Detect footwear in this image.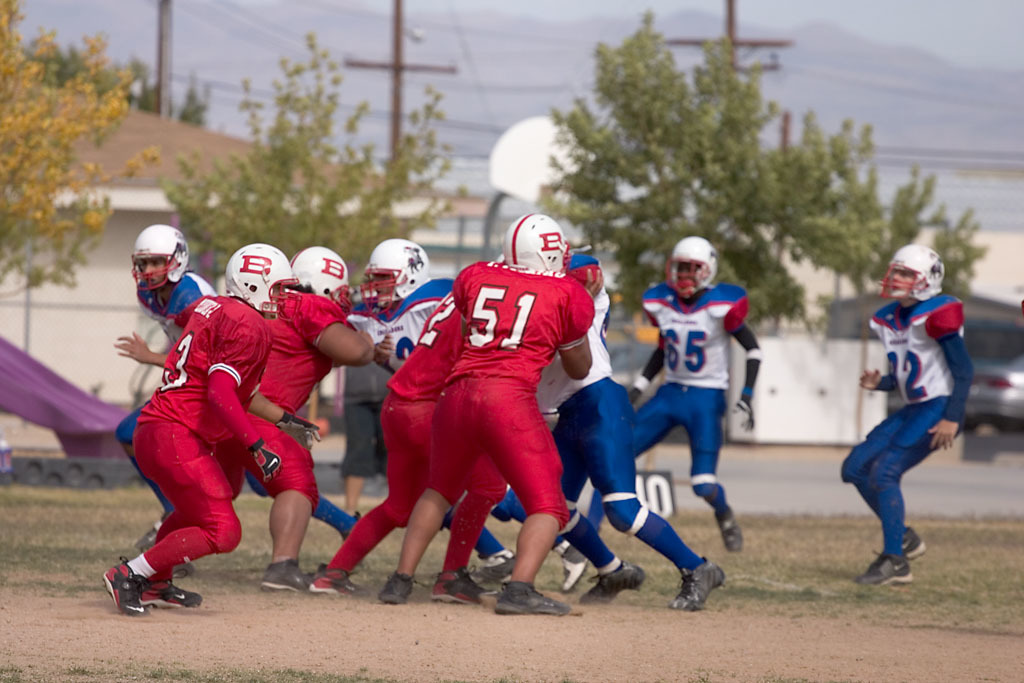
Detection: [670,559,723,612].
